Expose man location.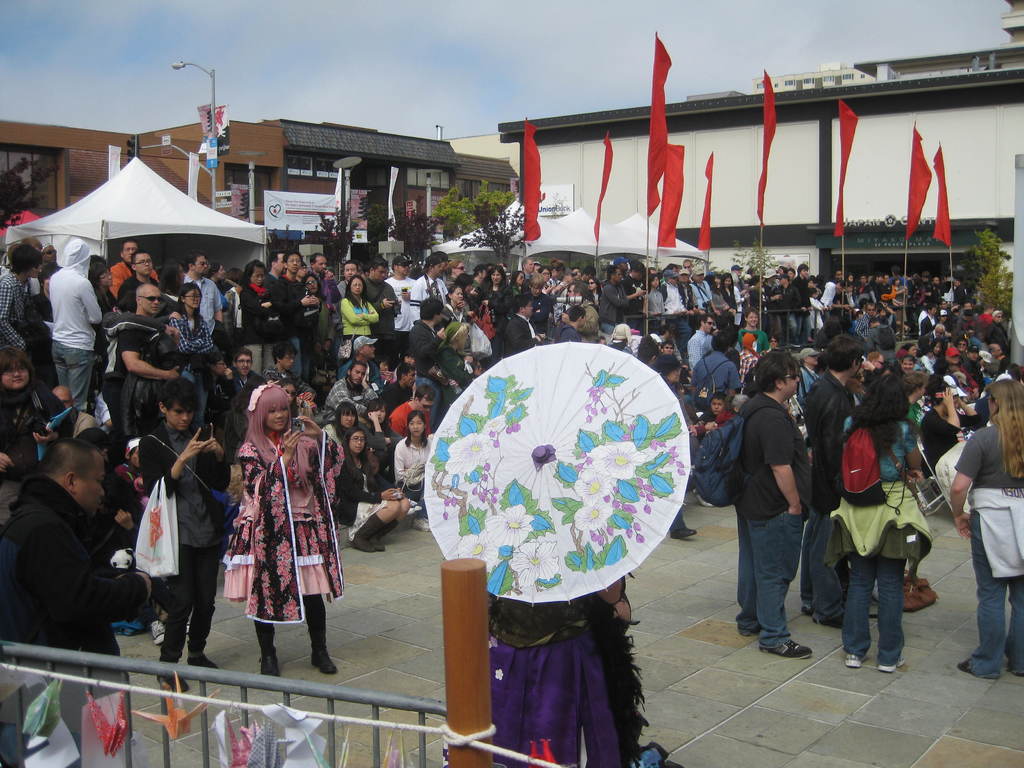
Exposed at bbox=[662, 266, 689, 351].
